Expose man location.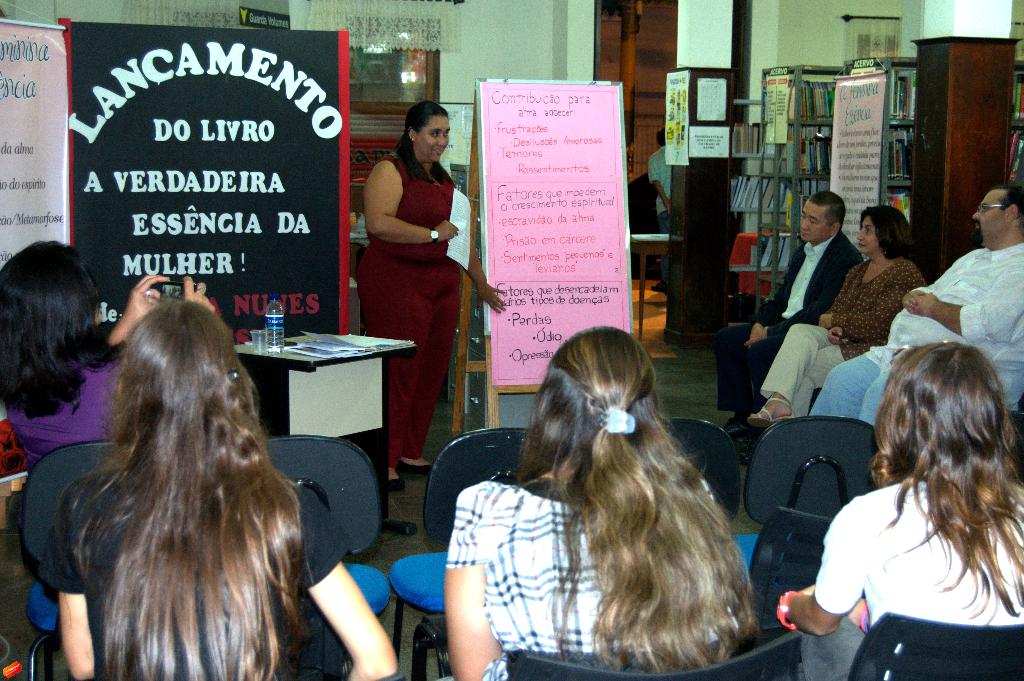
Exposed at pyautogui.locateOnScreen(715, 187, 867, 461).
